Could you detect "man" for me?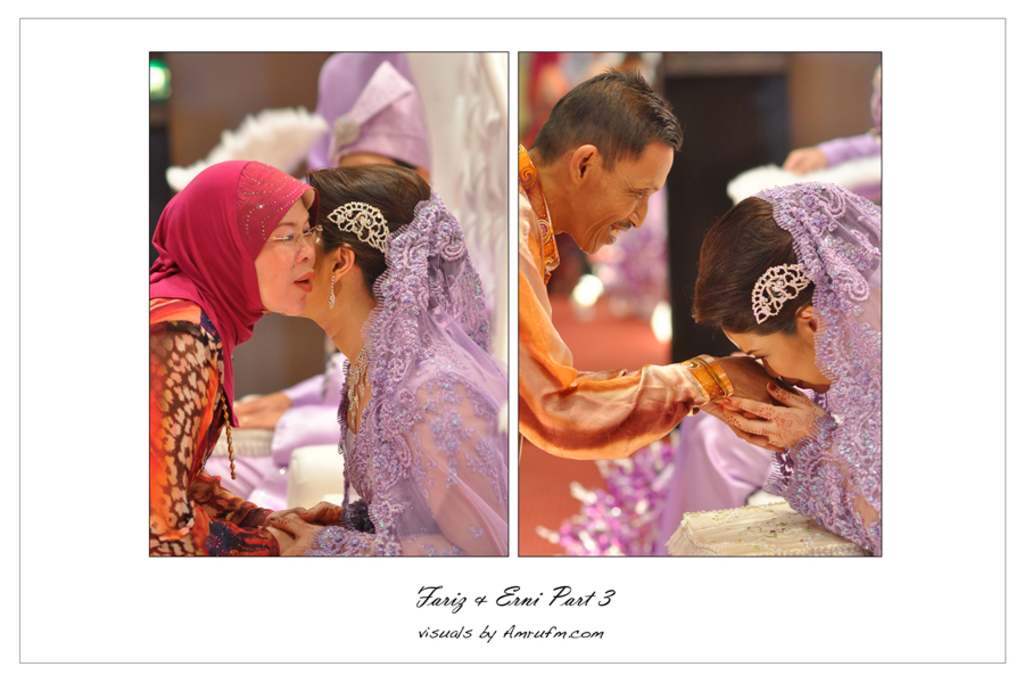
Detection result: [left=496, top=122, right=814, bottom=496].
